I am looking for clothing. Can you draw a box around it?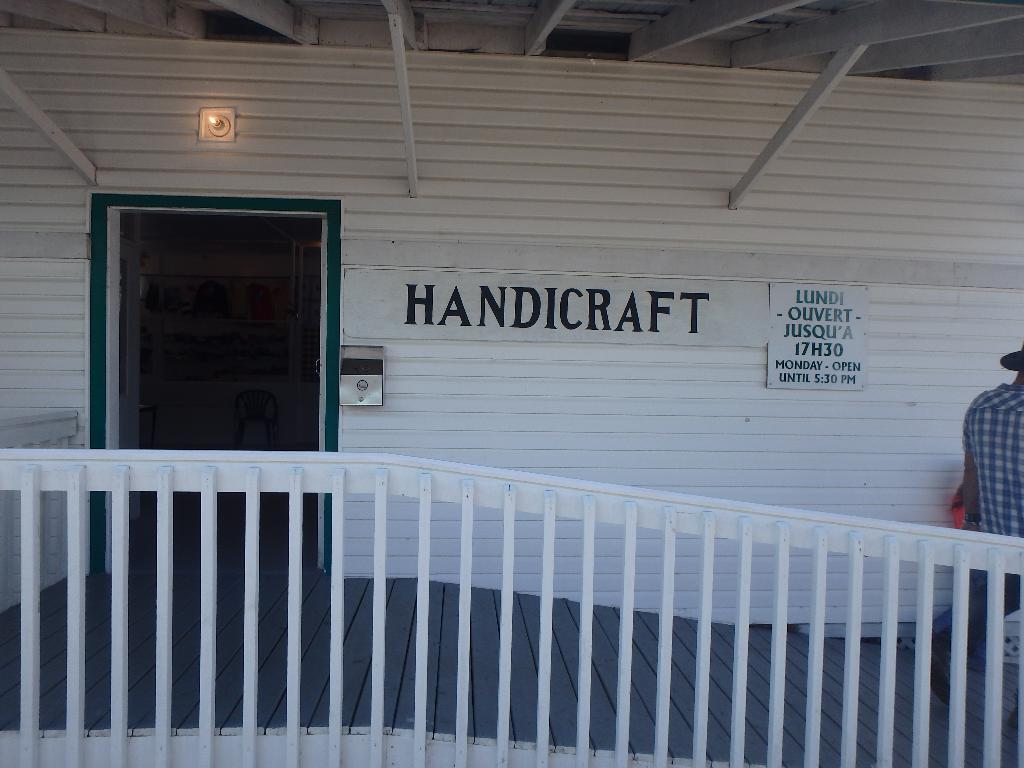
Sure, the bounding box is box=[960, 383, 1023, 557].
